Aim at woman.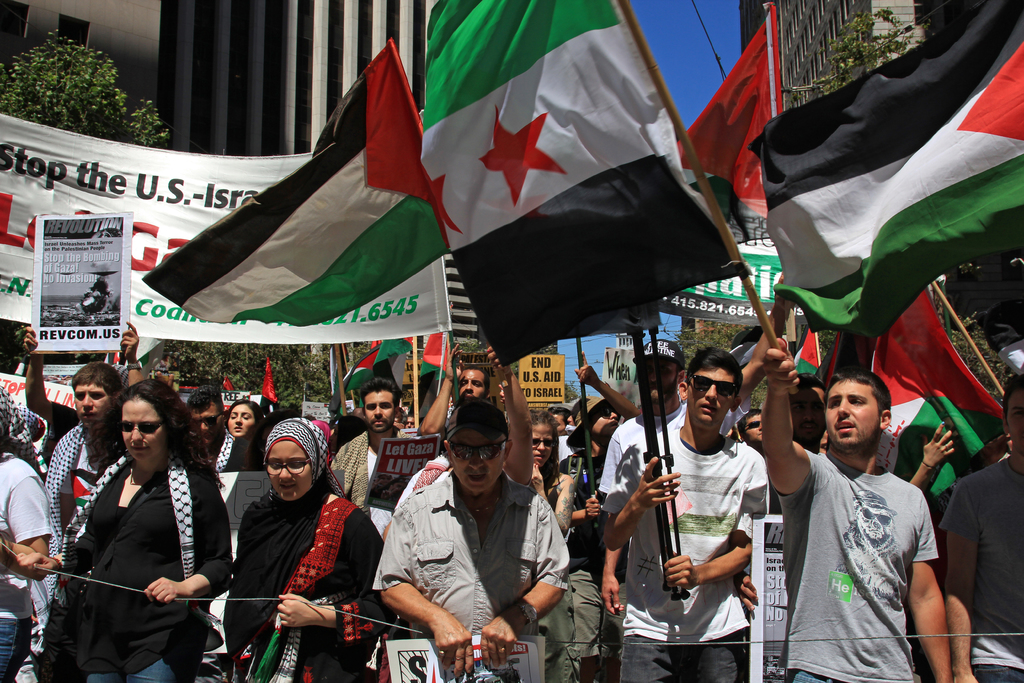
Aimed at BBox(220, 414, 391, 682).
